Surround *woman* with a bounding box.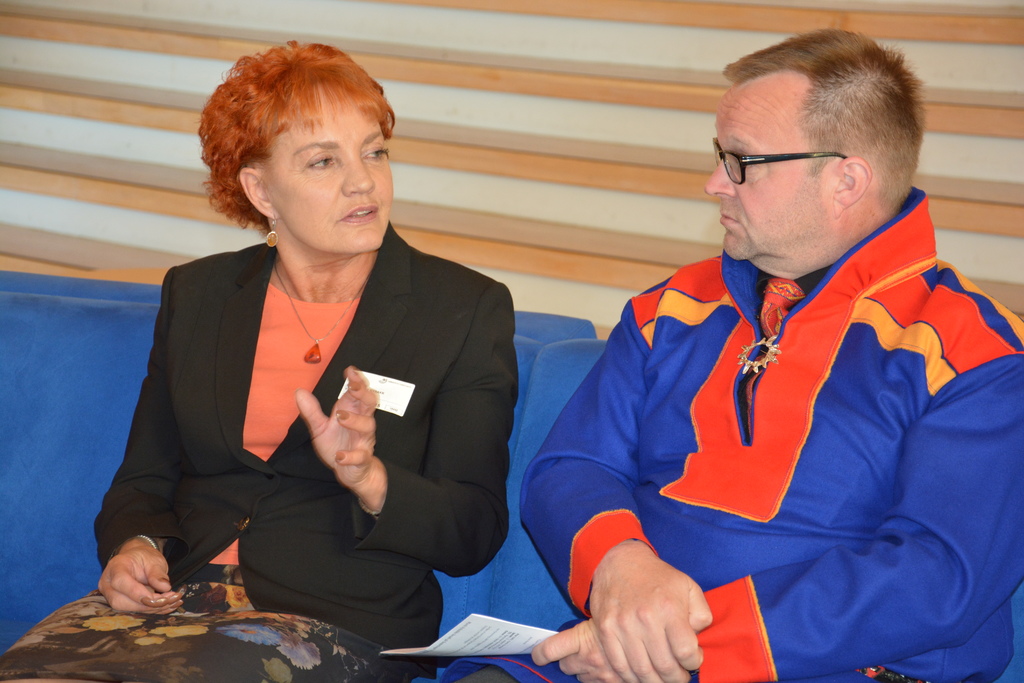
0, 37, 512, 682.
